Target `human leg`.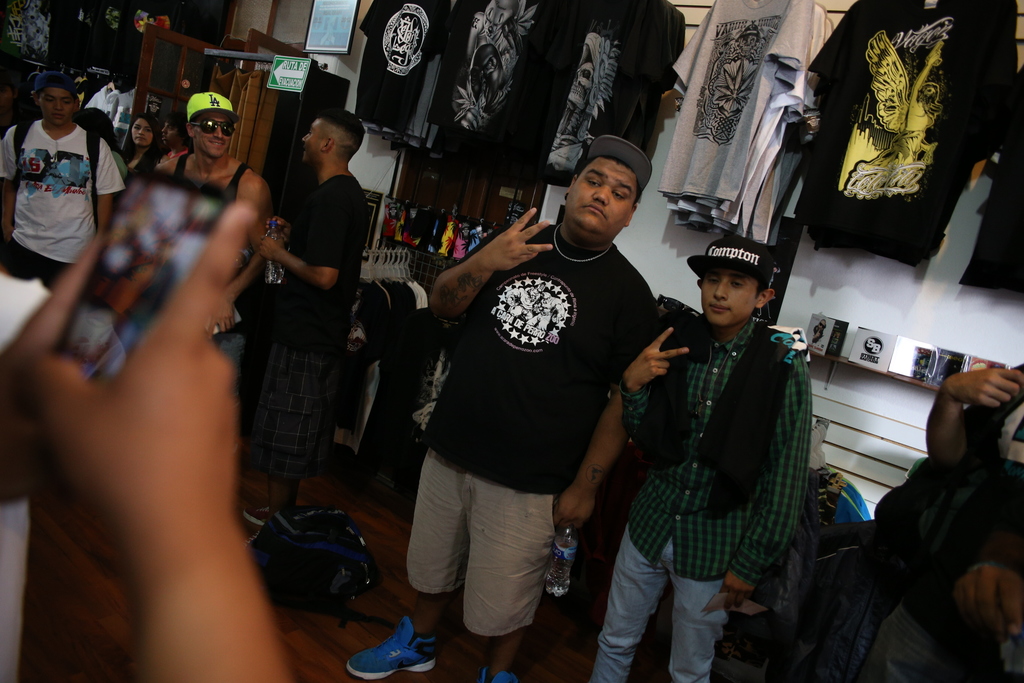
Target region: bbox(339, 448, 456, 682).
